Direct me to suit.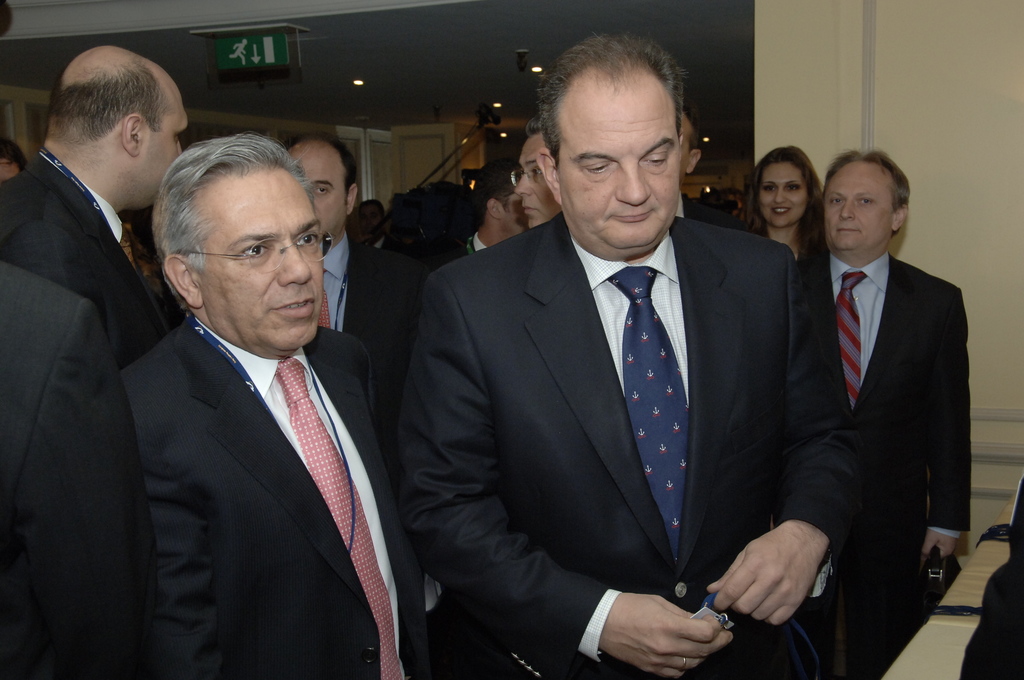
Direction: (0,250,163,679).
